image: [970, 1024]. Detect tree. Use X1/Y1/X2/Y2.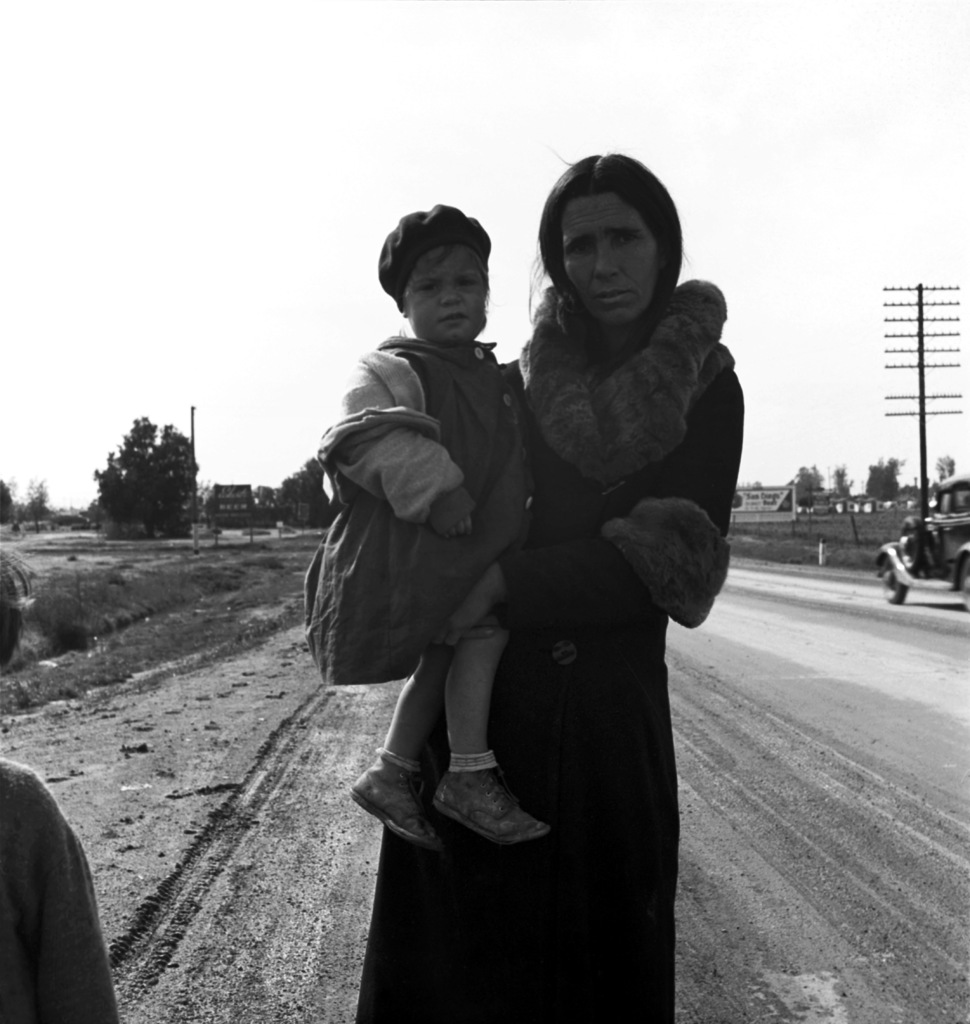
782/462/825/513.
